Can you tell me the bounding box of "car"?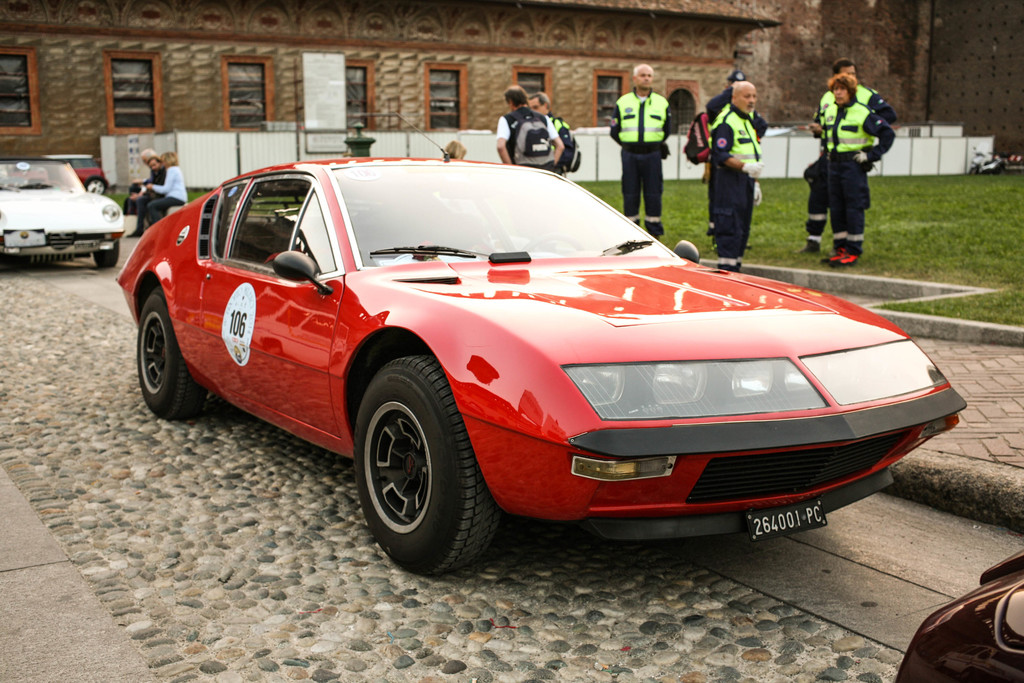
crop(897, 551, 1022, 682).
